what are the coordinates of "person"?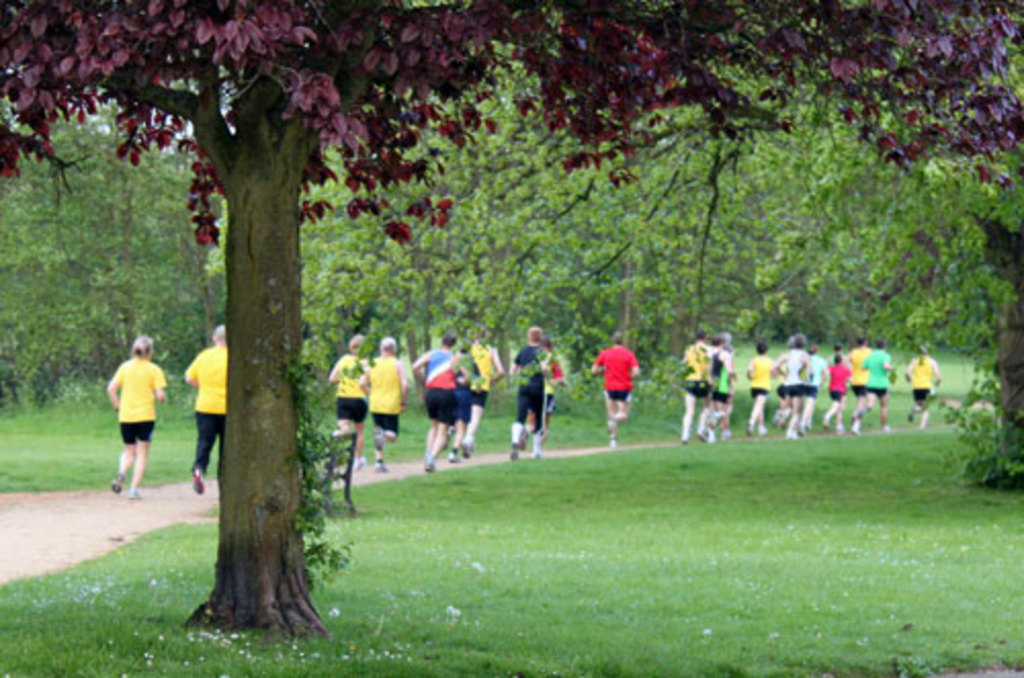
rect(184, 324, 223, 500).
